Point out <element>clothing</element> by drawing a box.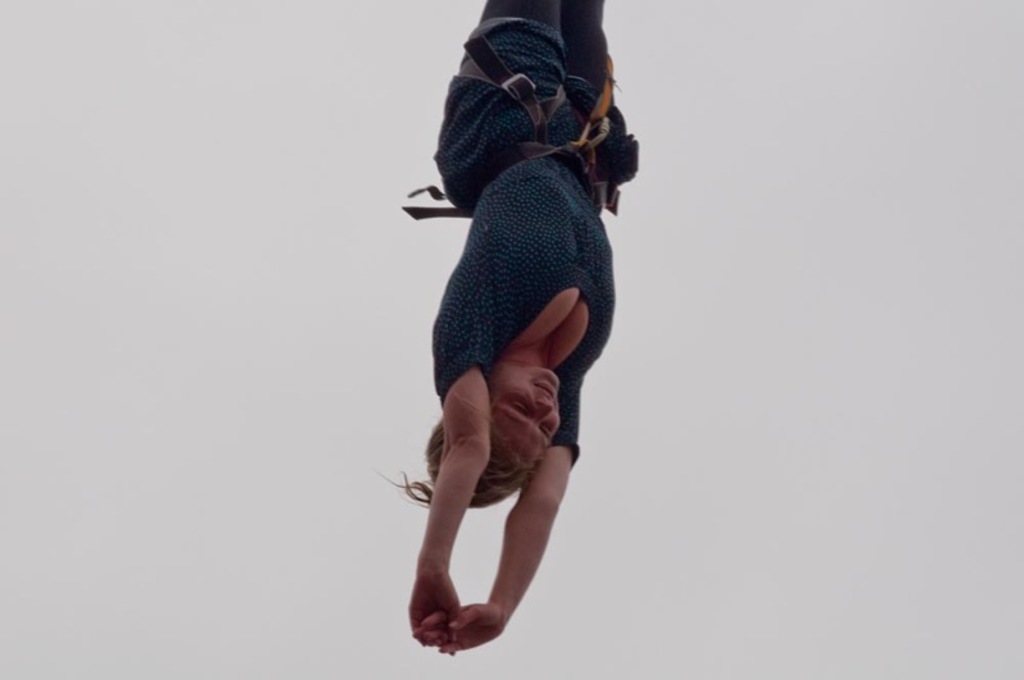
<box>428,0,618,471</box>.
